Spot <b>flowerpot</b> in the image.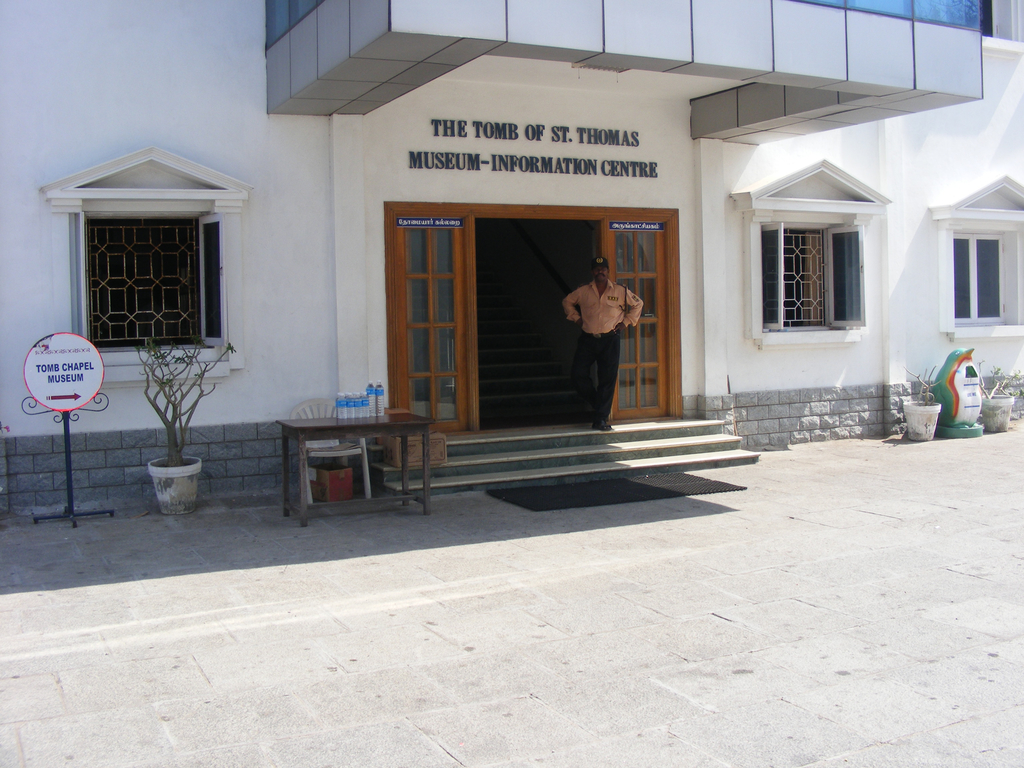
<b>flowerpot</b> found at (902,399,943,439).
